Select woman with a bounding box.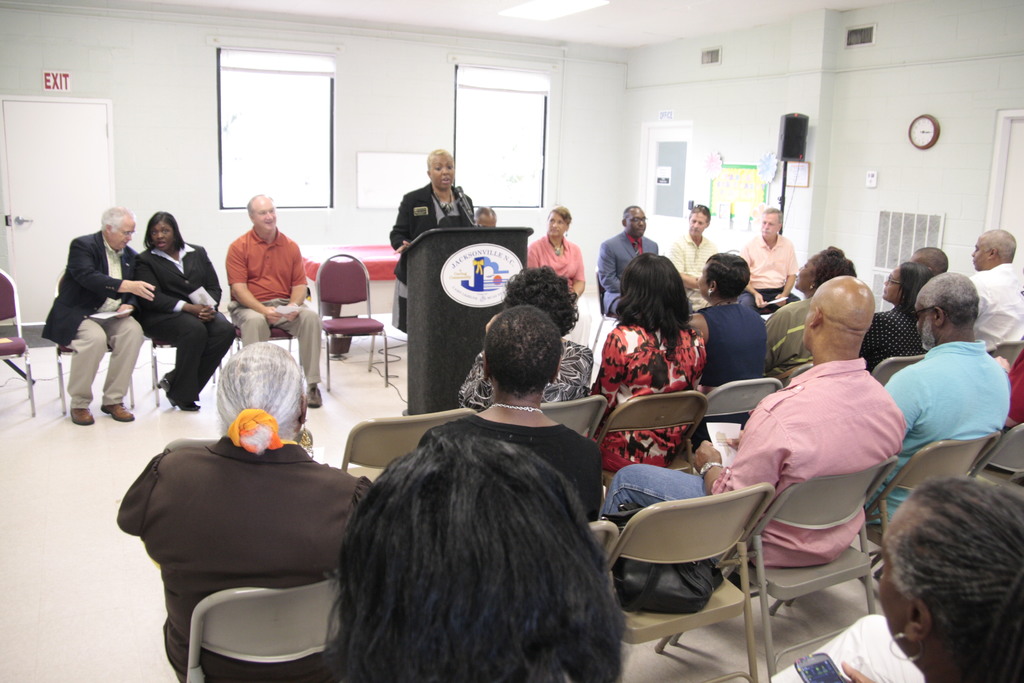
859, 259, 935, 369.
